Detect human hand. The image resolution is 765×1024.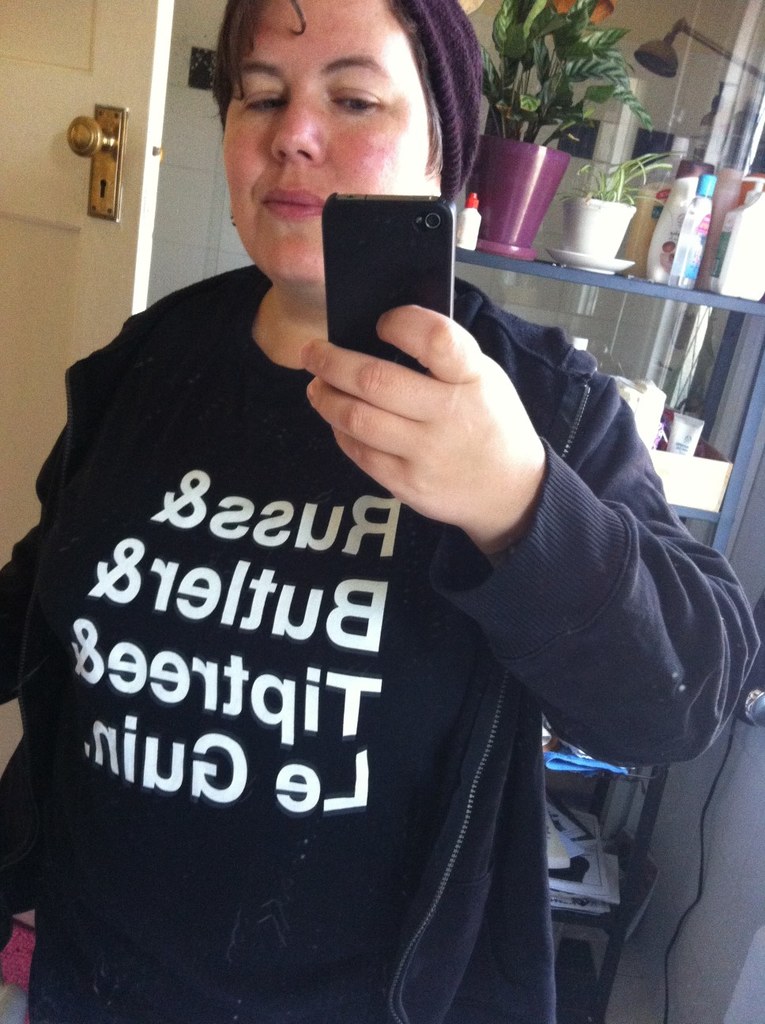
(355,277,553,518).
